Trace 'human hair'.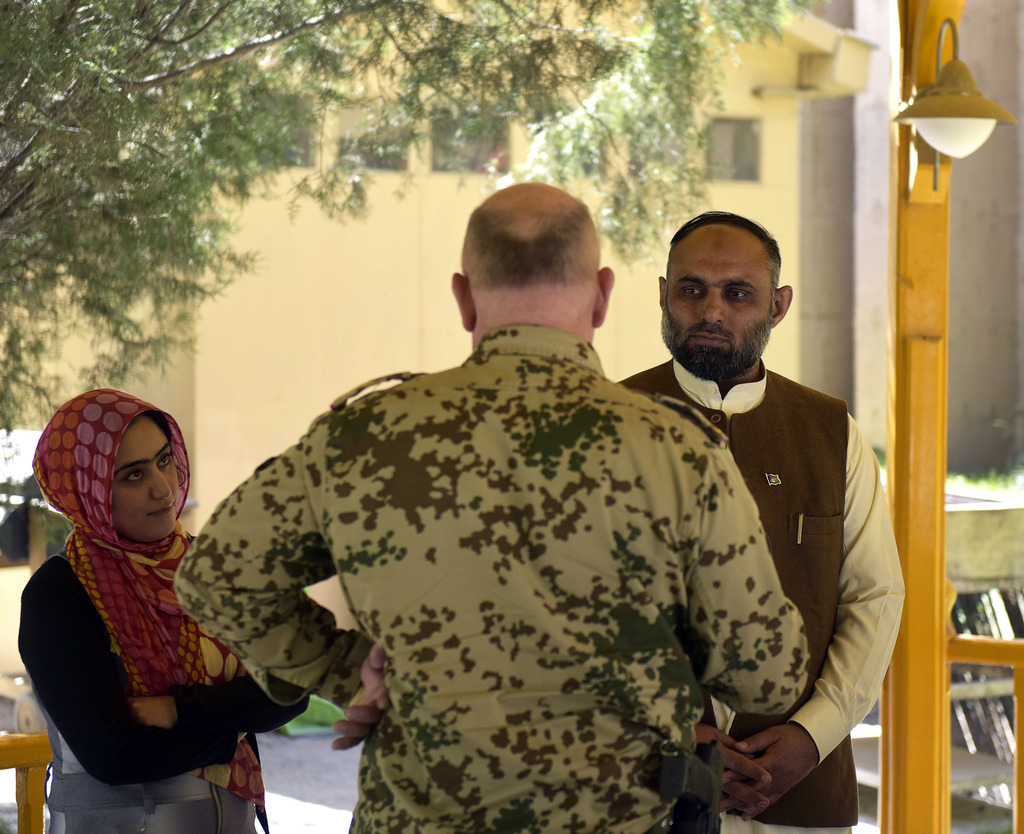
Traced to left=123, top=410, right=174, bottom=446.
